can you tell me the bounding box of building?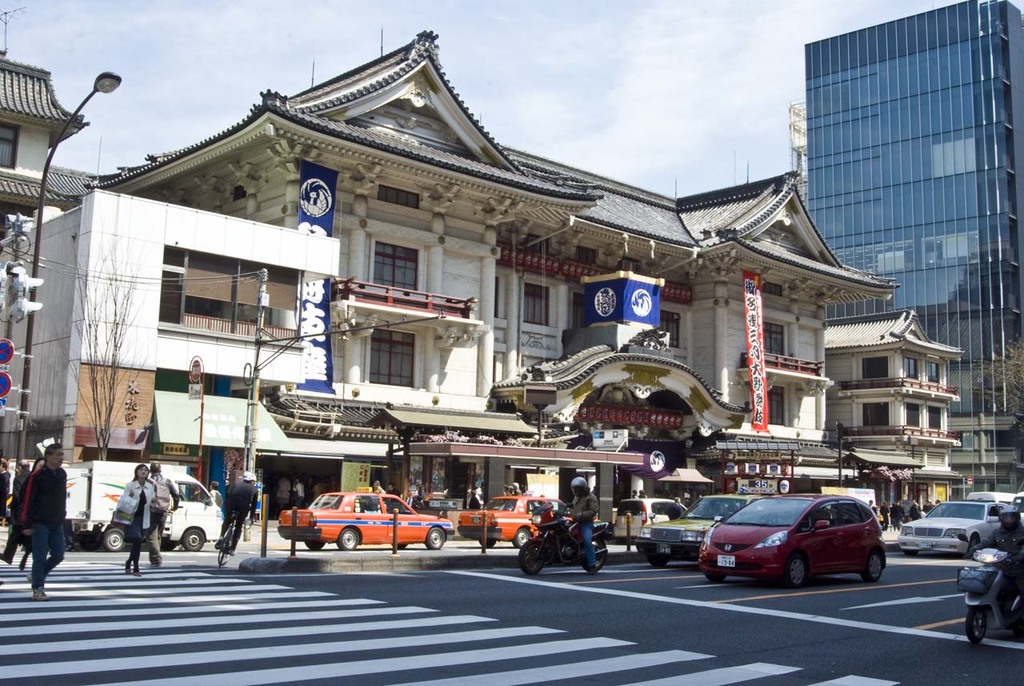
rect(0, 26, 963, 525).
